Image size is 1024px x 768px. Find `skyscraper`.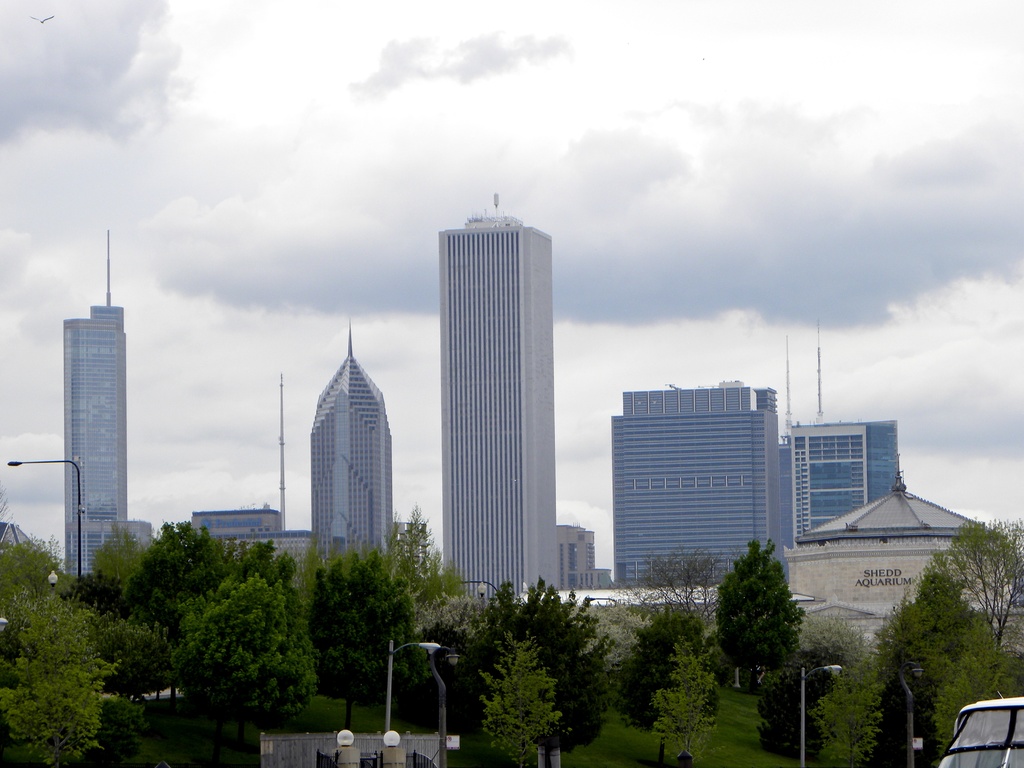
bbox(294, 322, 399, 584).
